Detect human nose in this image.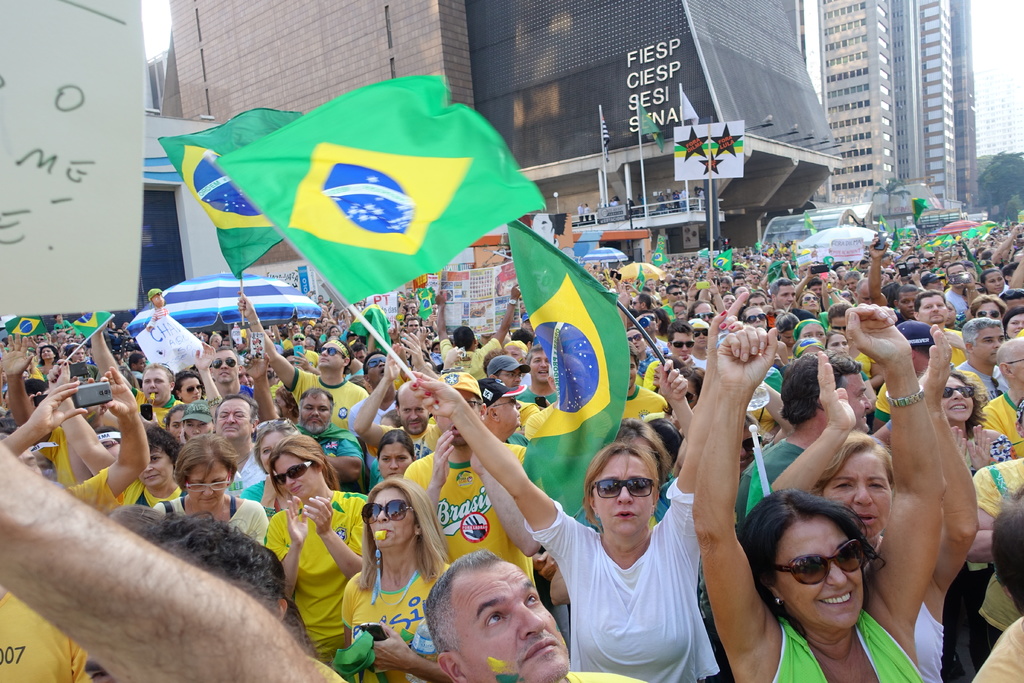
Detection: 145/463/154/472.
